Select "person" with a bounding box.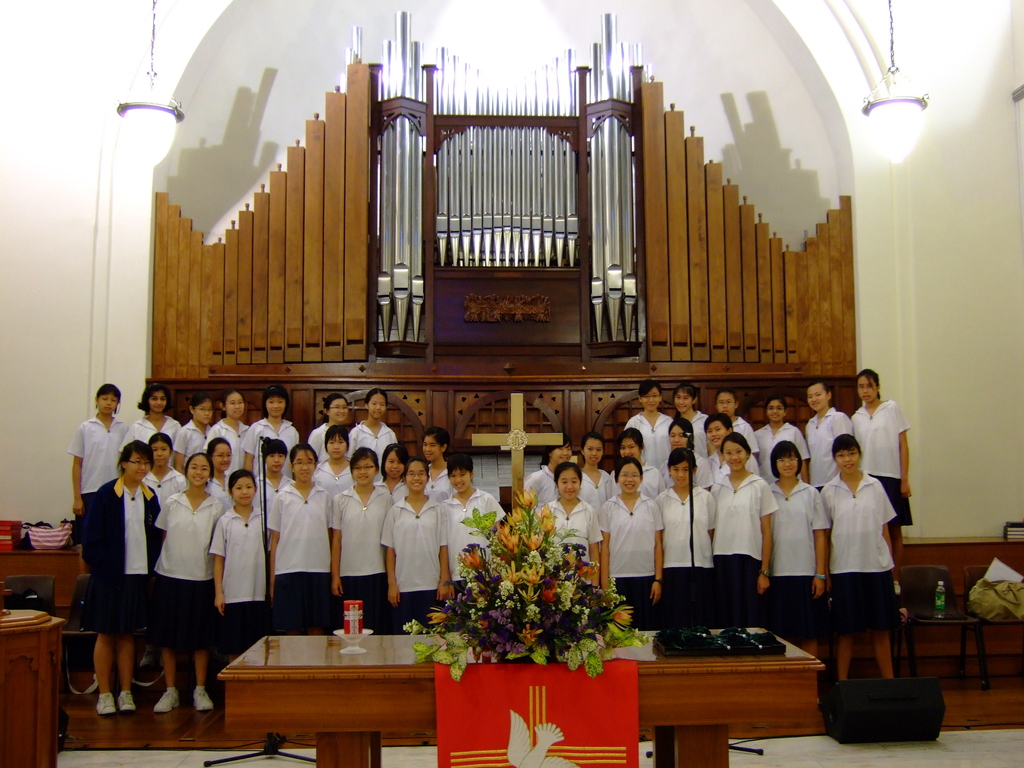
70,382,129,524.
